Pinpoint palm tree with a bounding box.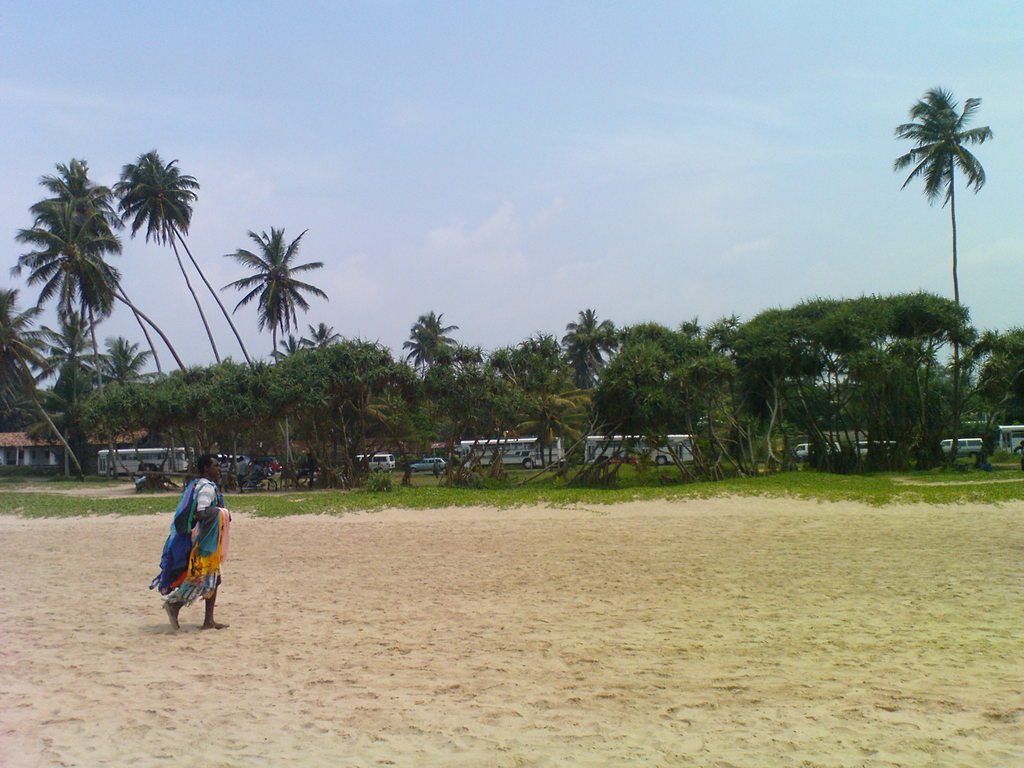
box=[229, 211, 314, 394].
